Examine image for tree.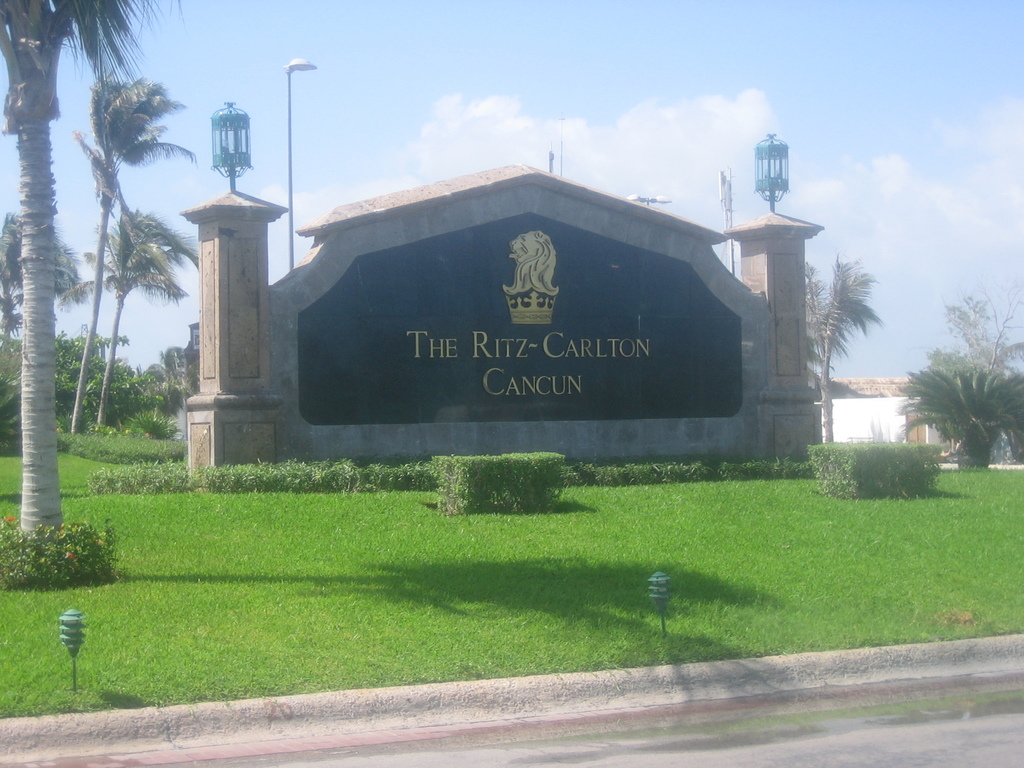
Examination result: bbox(930, 270, 1023, 372).
